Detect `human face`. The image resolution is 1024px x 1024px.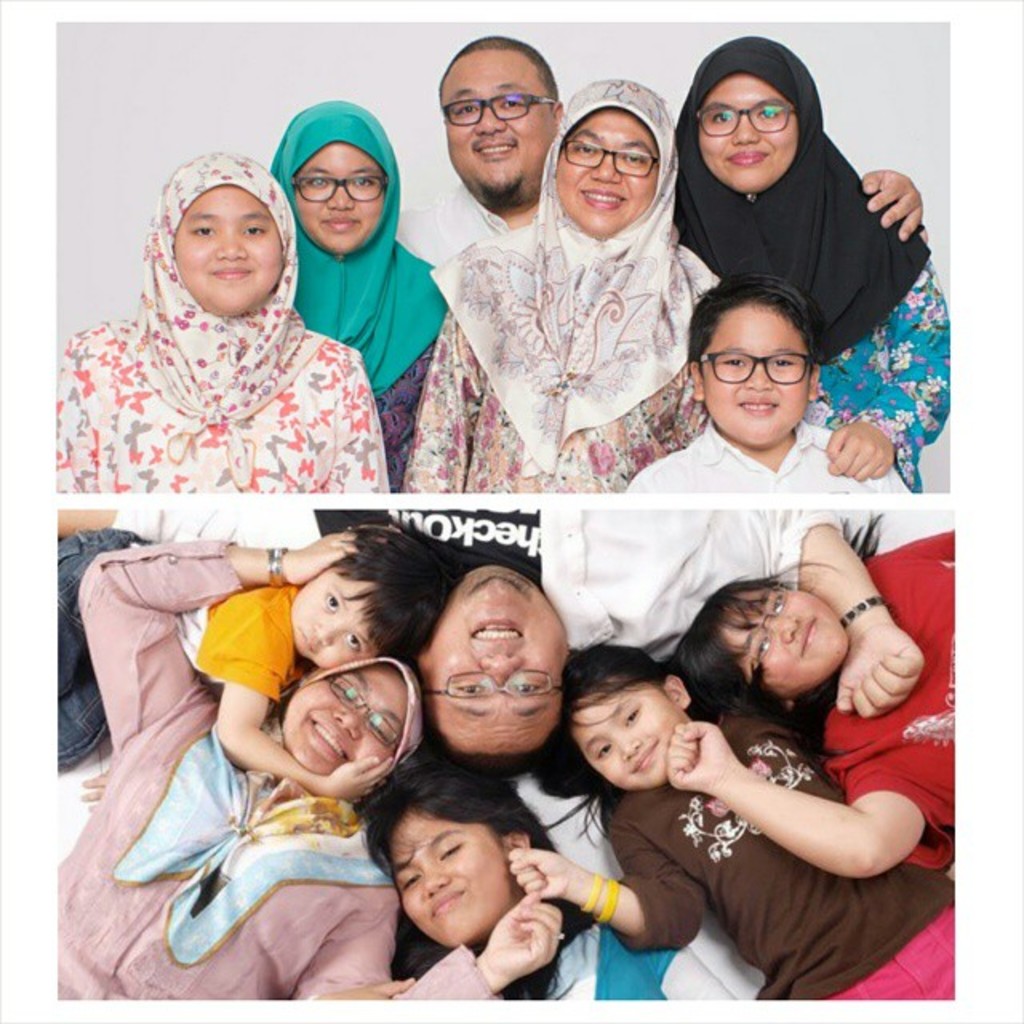
426 578 571 752.
